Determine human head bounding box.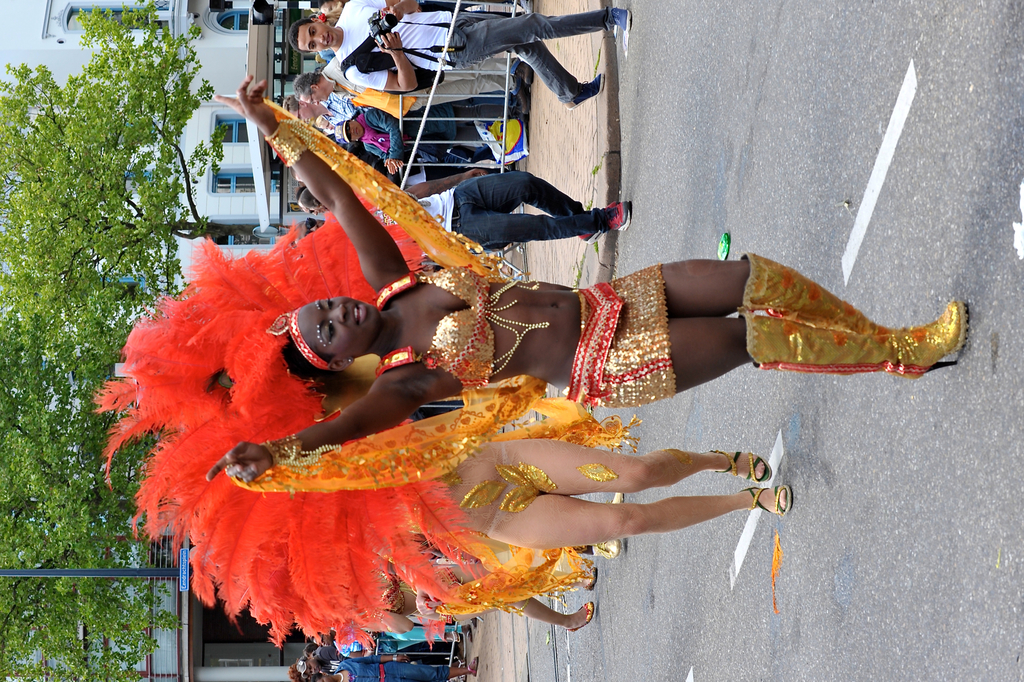
Determined: 289, 18, 337, 53.
